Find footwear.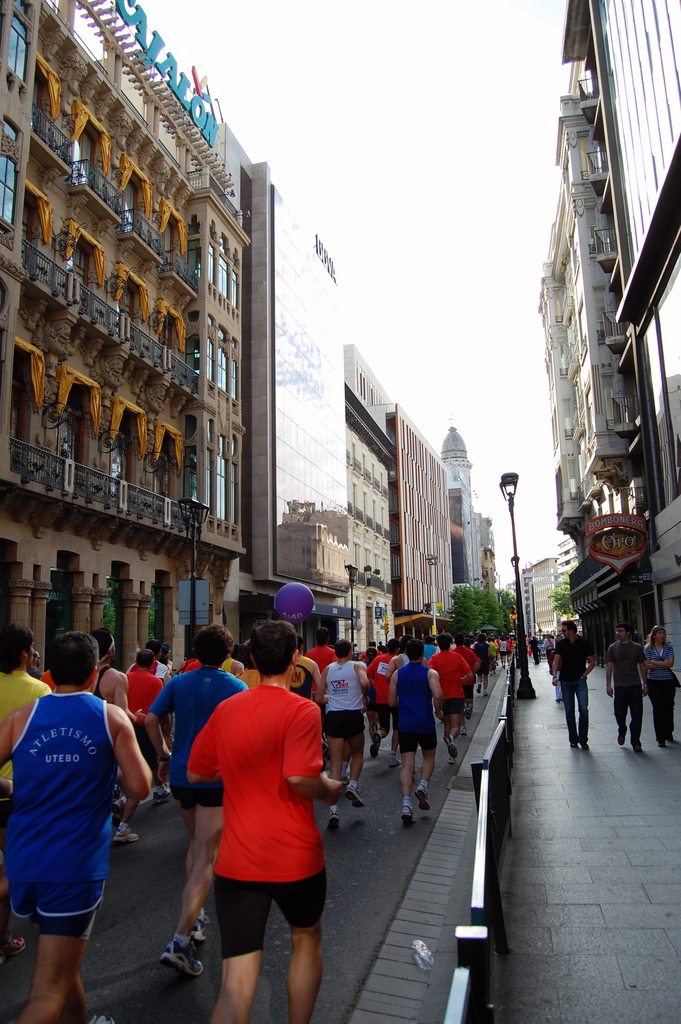
detection(87, 1014, 115, 1023).
